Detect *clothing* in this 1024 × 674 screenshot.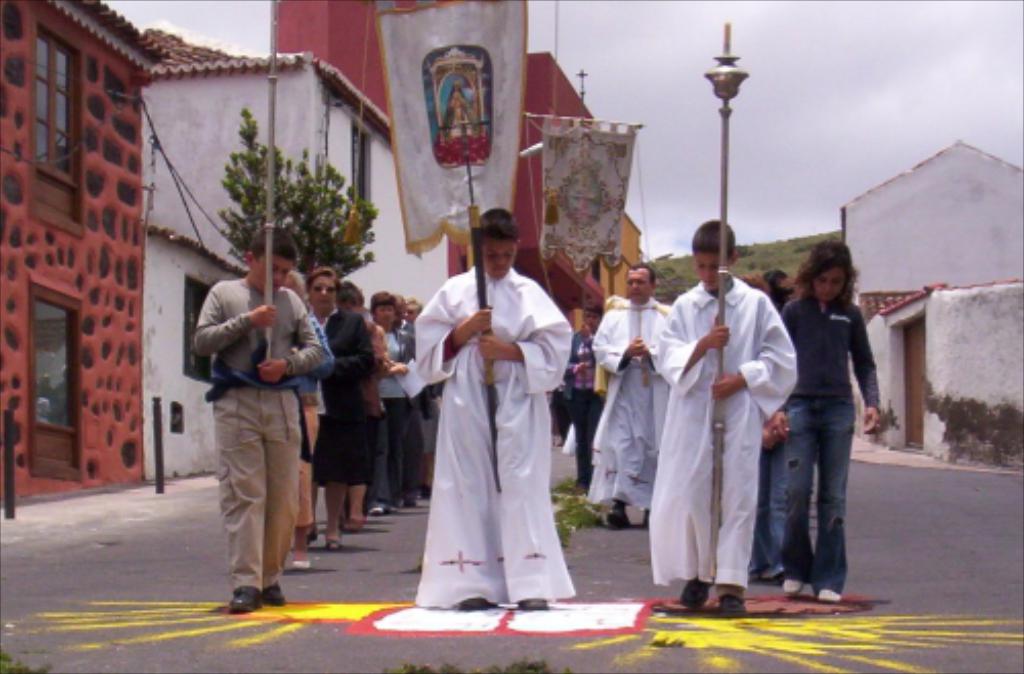
Detection: rect(197, 268, 317, 592).
